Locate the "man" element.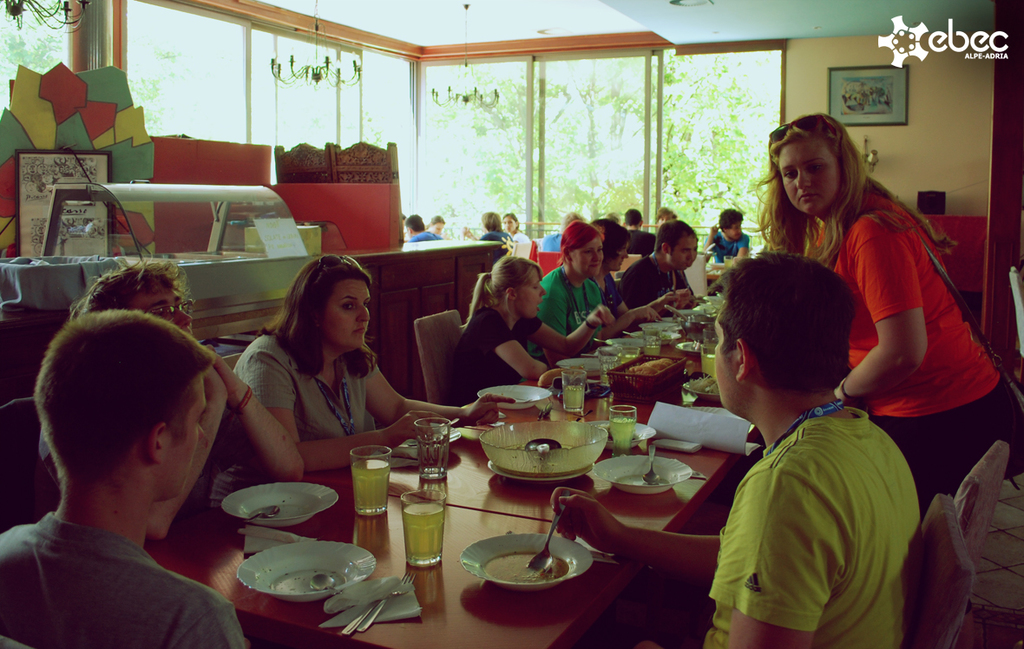
Element bbox: left=461, top=206, right=512, bottom=242.
